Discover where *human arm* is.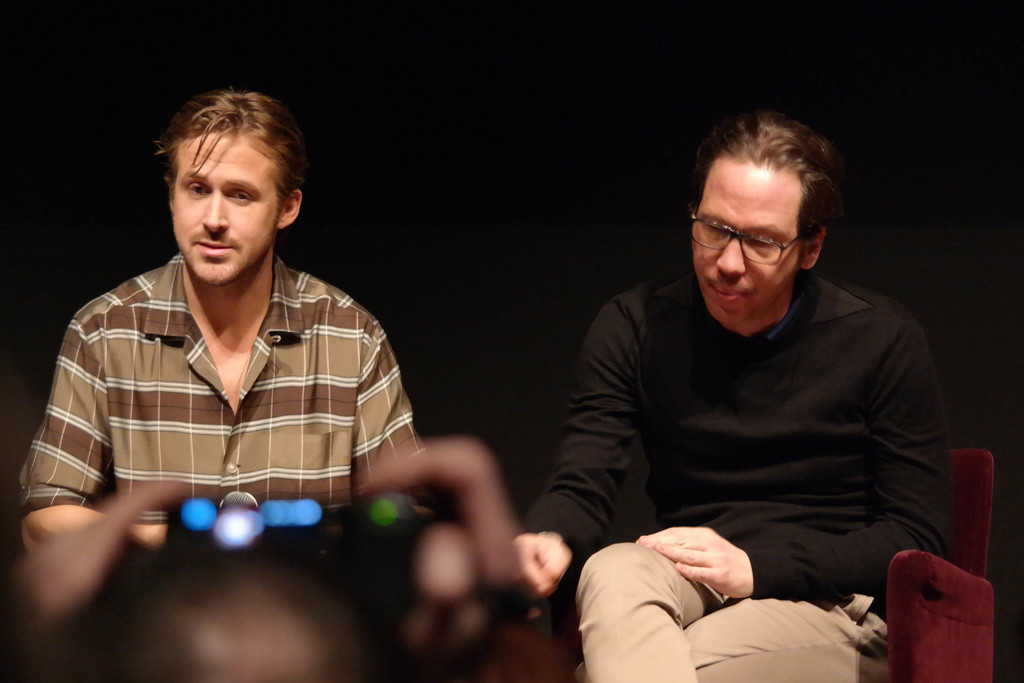
Discovered at detection(22, 370, 136, 641).
